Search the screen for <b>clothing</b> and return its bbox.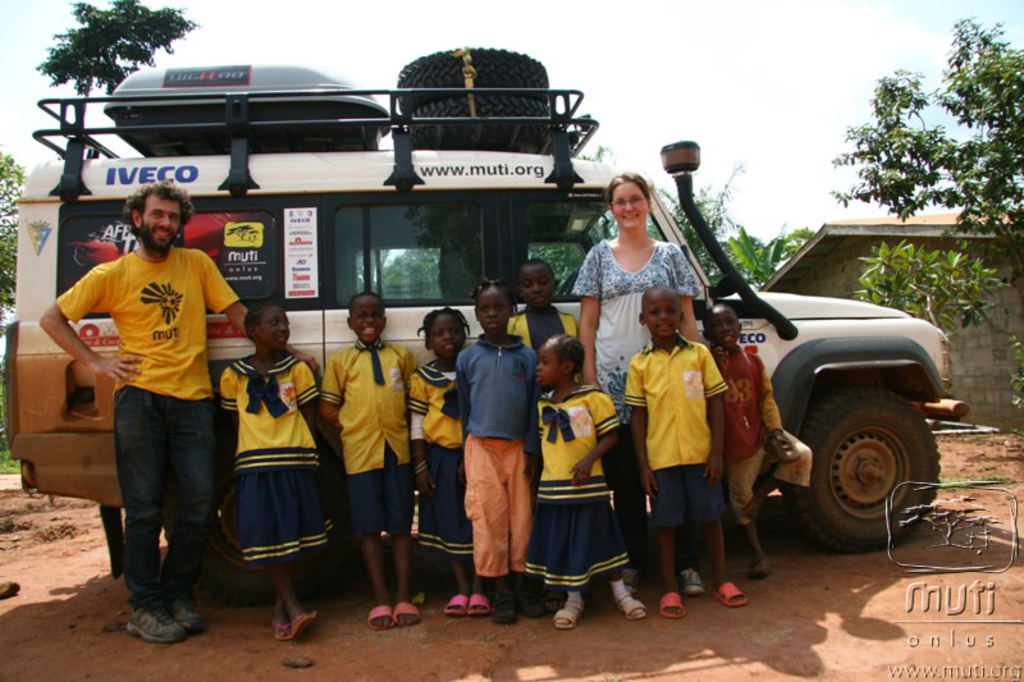
Found: [left=316, top=335, right=415, bottom=526].
